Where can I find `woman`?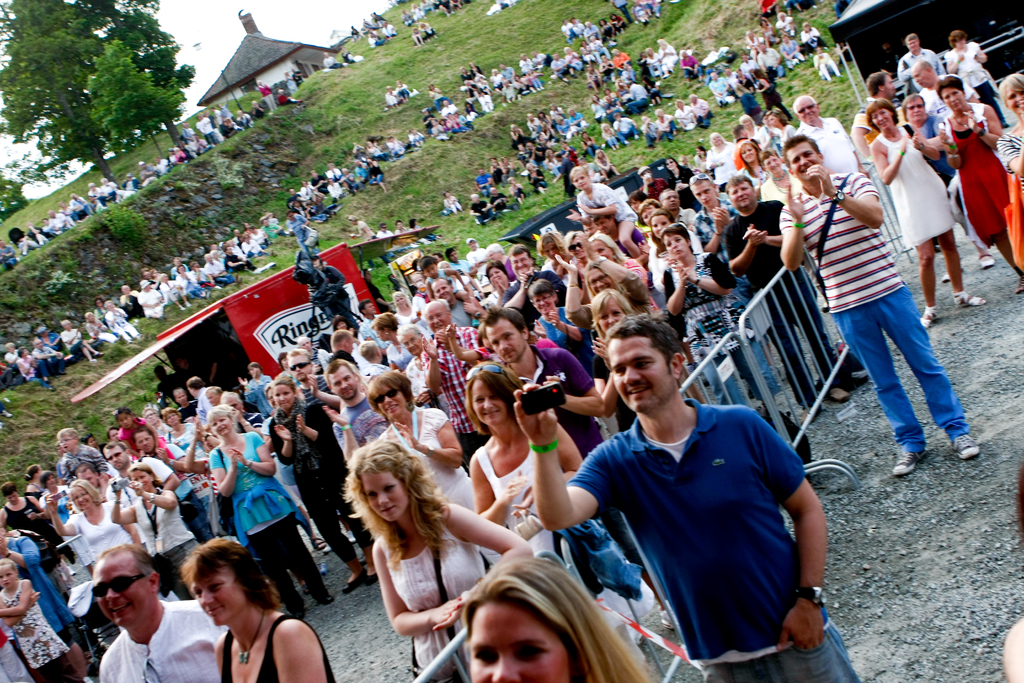
You can find it at 865,101,985,332.
